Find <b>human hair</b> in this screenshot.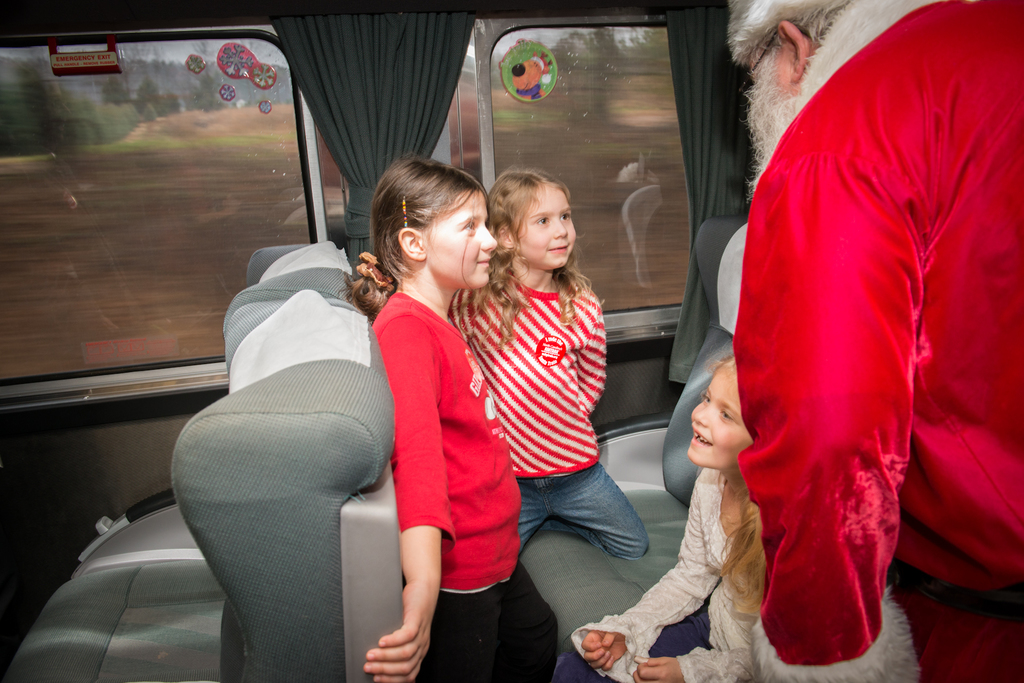
The bounding box for <b>human hair</b> is bbox(449, 166, 595, 352).
